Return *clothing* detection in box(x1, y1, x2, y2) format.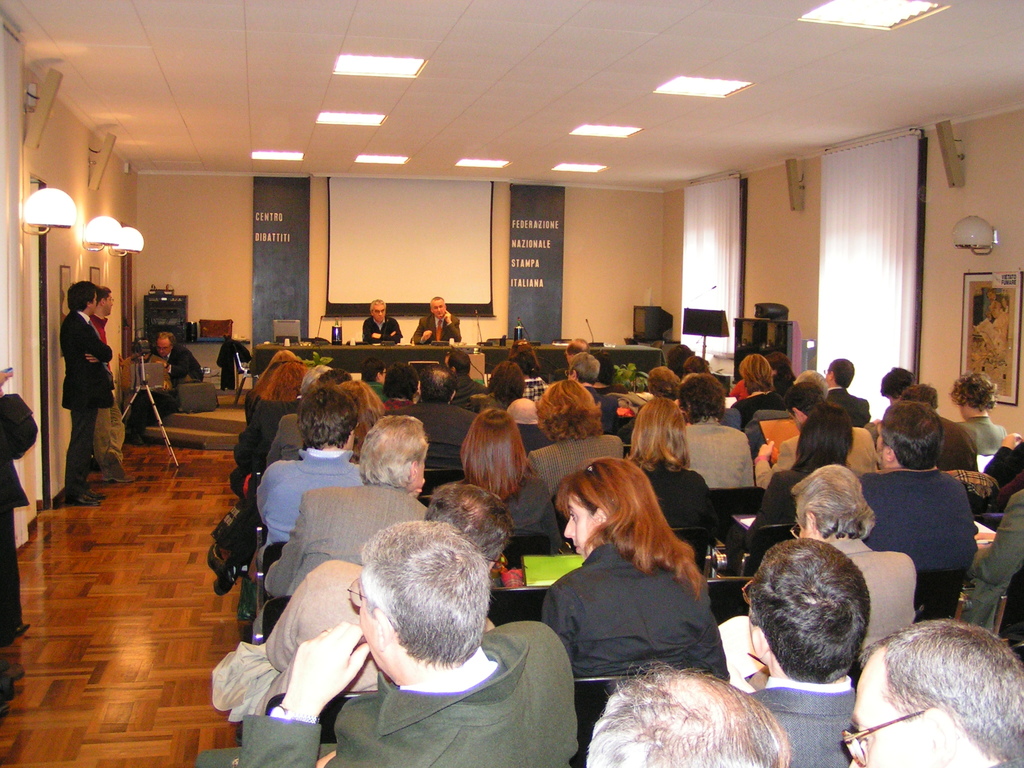
box(0, 393, 36, 627).
